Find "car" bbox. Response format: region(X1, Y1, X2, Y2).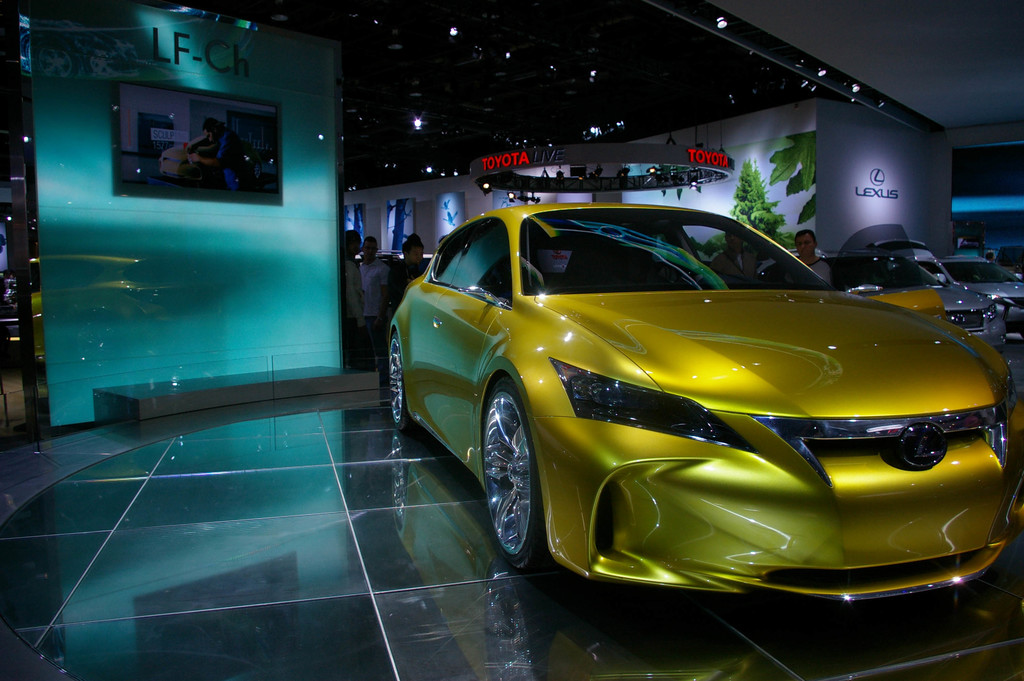
region(936, 249, 1023, 349).
